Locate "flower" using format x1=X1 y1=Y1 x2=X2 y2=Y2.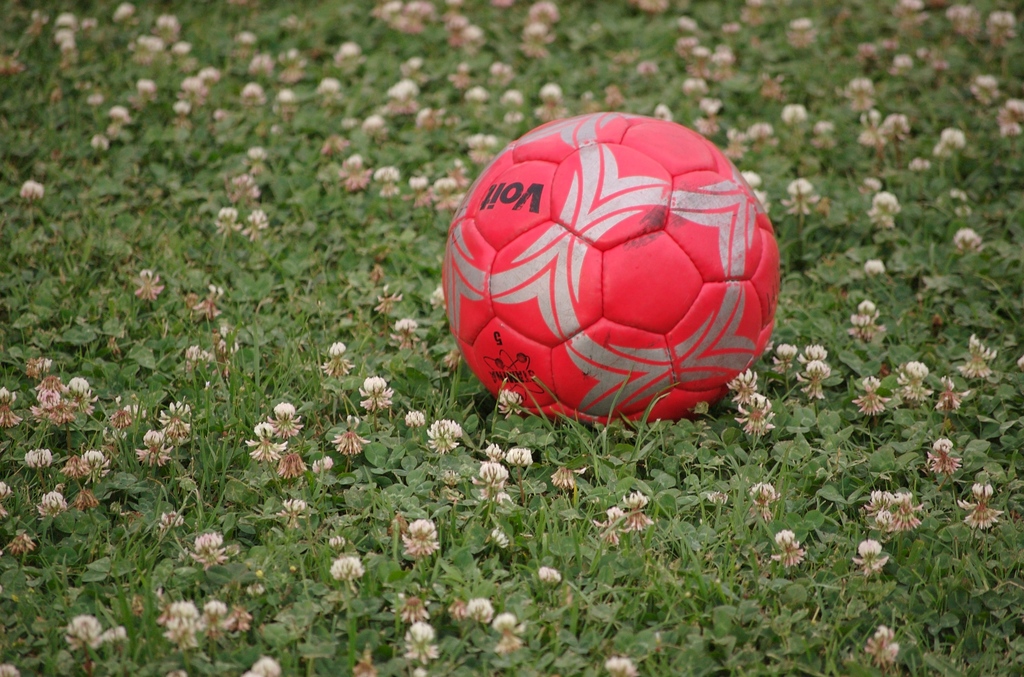
x1=800 y1=361 x2=829 y2=405.
